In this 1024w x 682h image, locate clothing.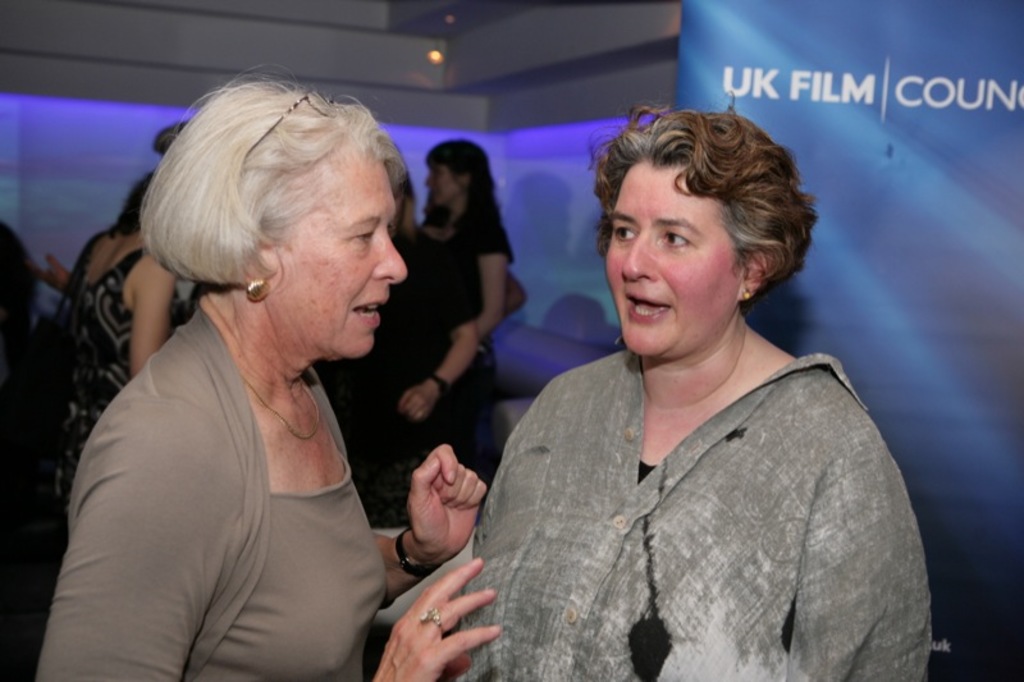
Bounding box: region(23, 296, 393, 681).
